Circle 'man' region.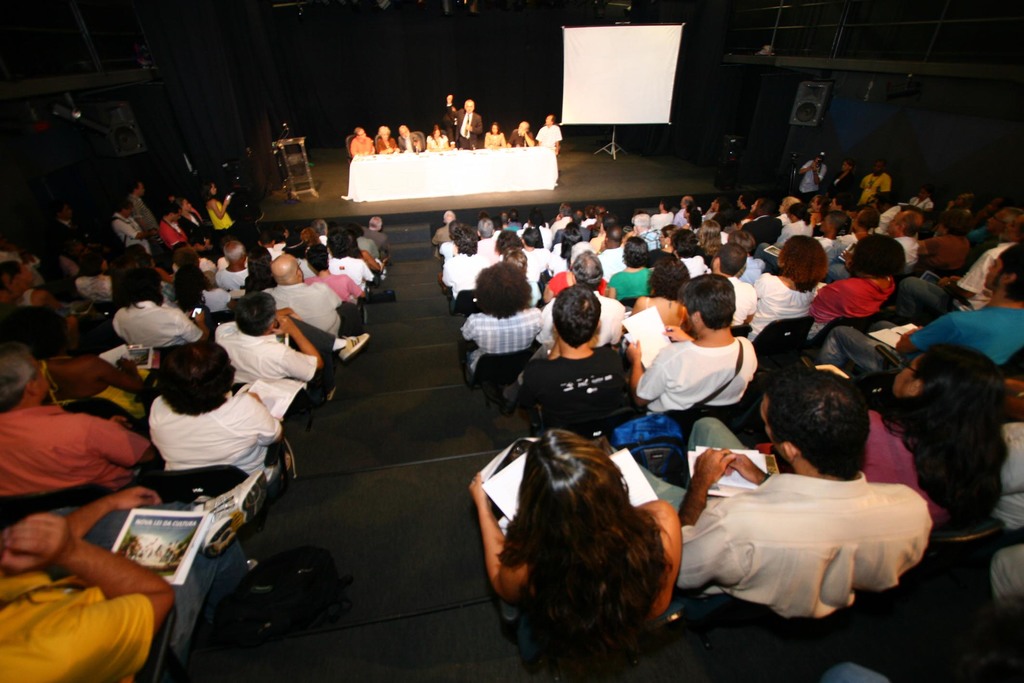
Region: <bbox>534, 252, 625, 345</bbox>.
